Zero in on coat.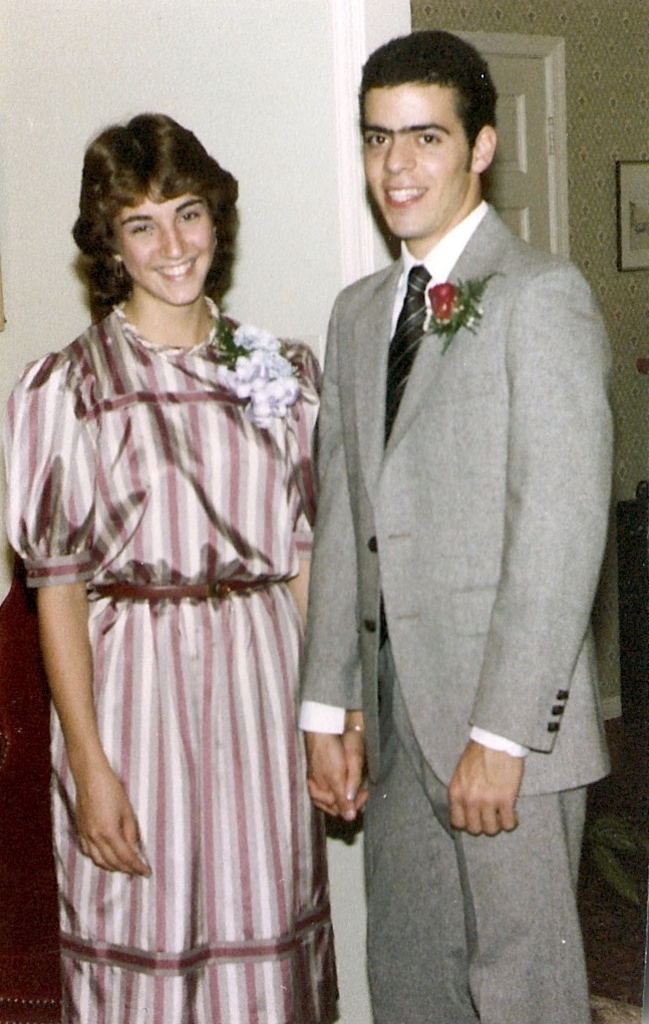
Zeroed in: {"x1": 294, "y1": 205, "x2": 610, "y2": 818}.
